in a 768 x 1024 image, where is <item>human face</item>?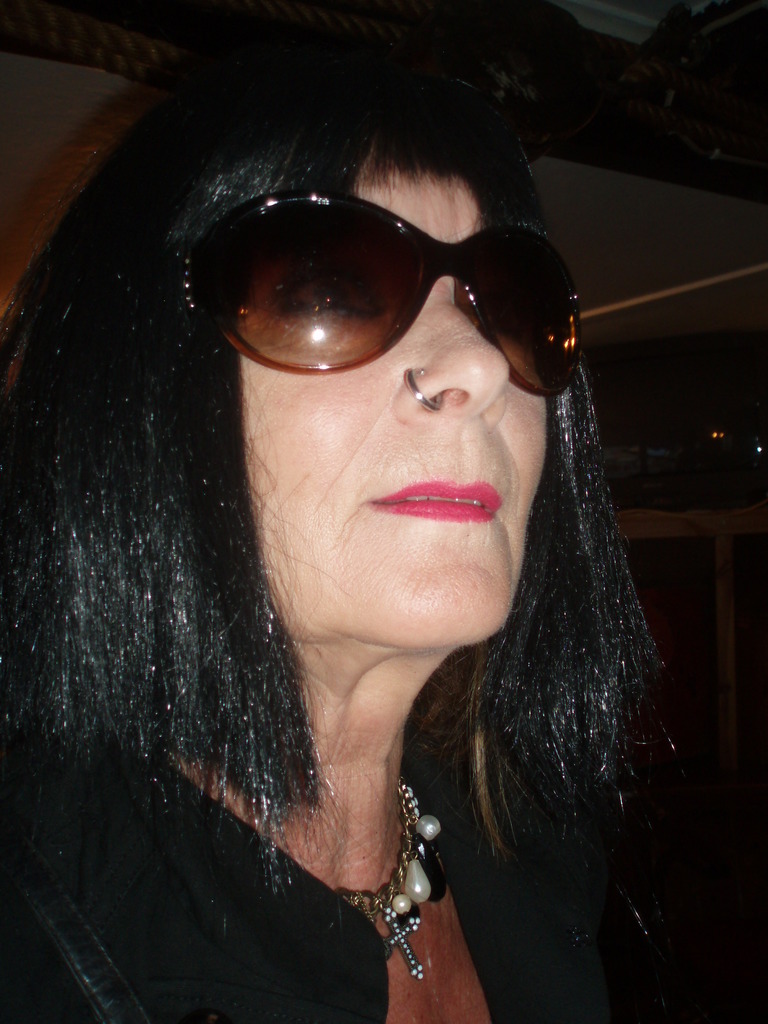
(230,172,556,654).
